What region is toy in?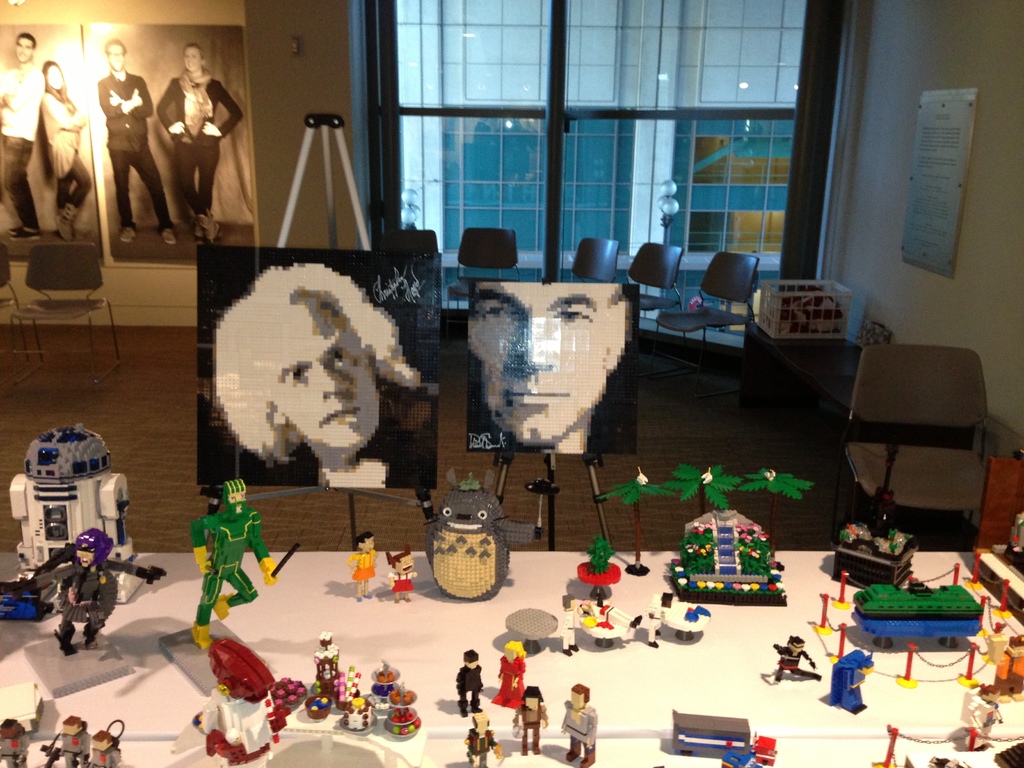
29:523:118:632.
